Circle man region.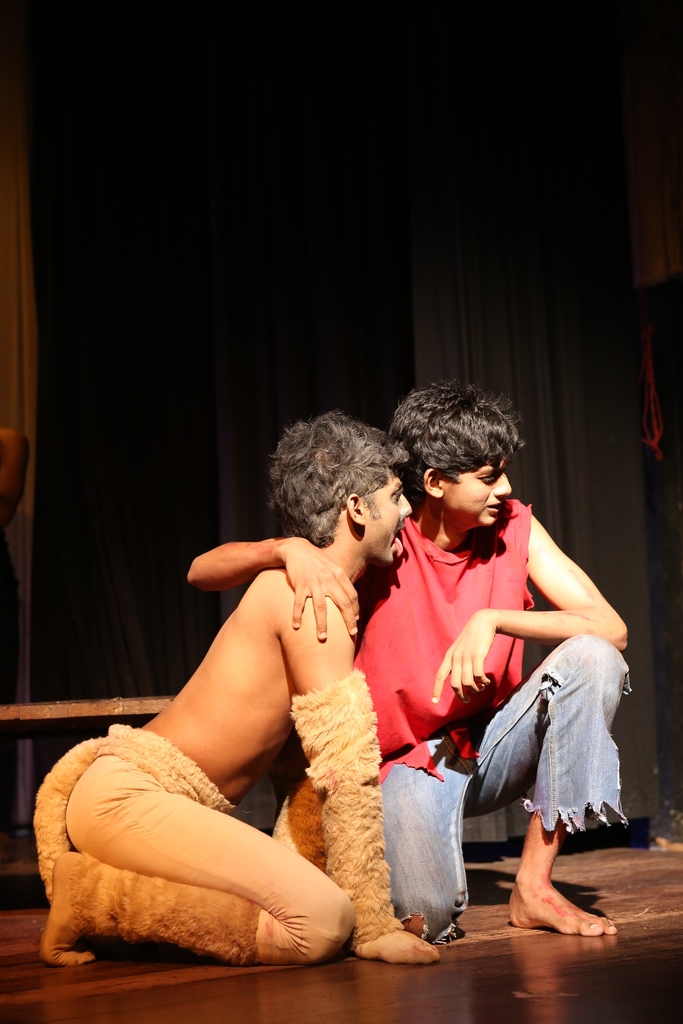
Region: 185 371 638 932.
